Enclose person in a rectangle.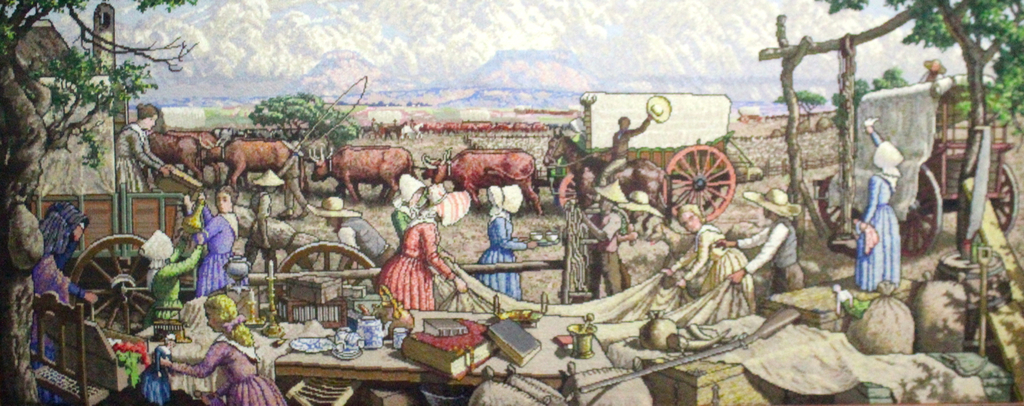
599/113/652/187.
